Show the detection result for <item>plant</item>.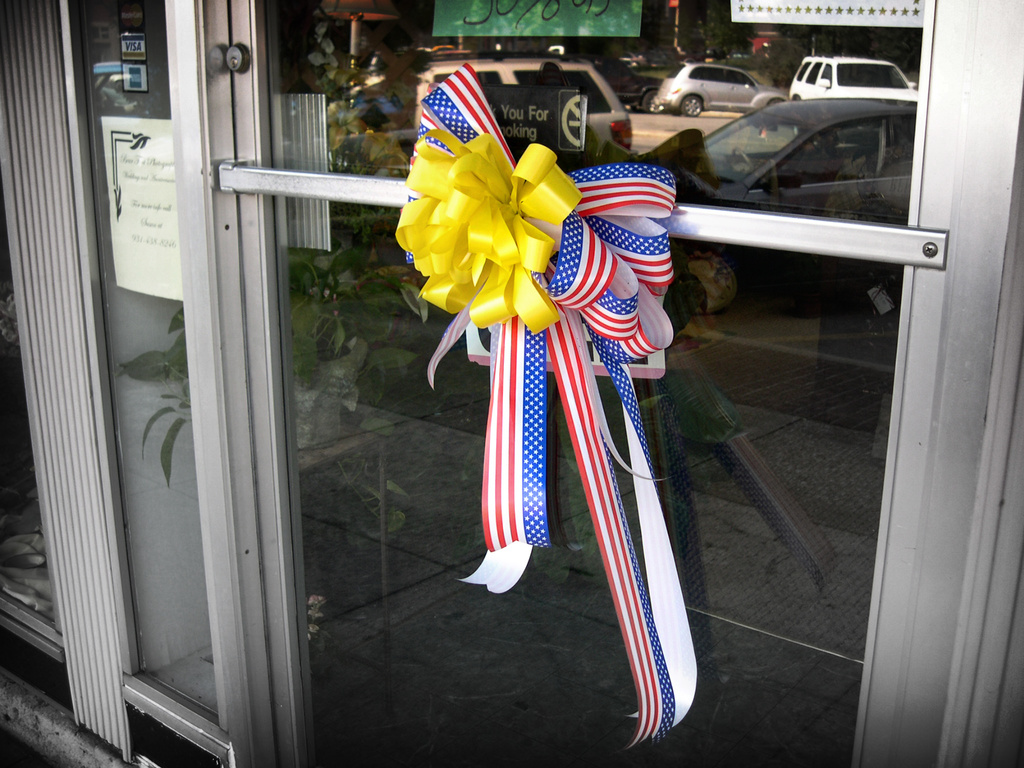
bbox=(108, 265, 426, 494).
